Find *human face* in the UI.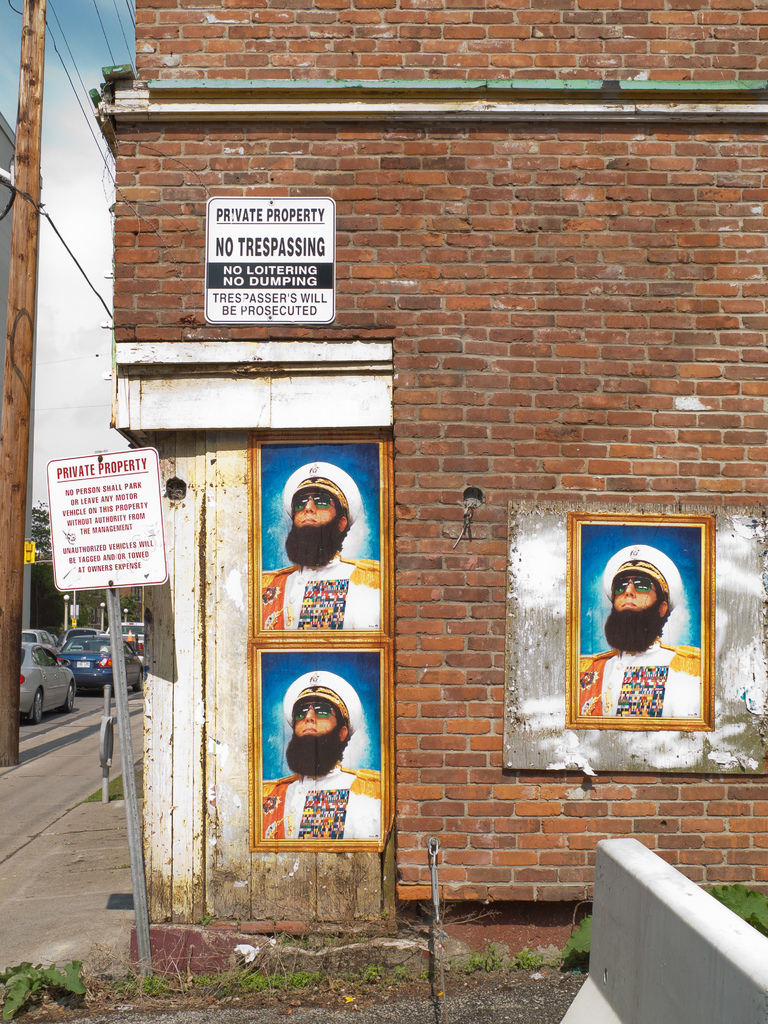
UI element at region(289, 491, 340, 521).
